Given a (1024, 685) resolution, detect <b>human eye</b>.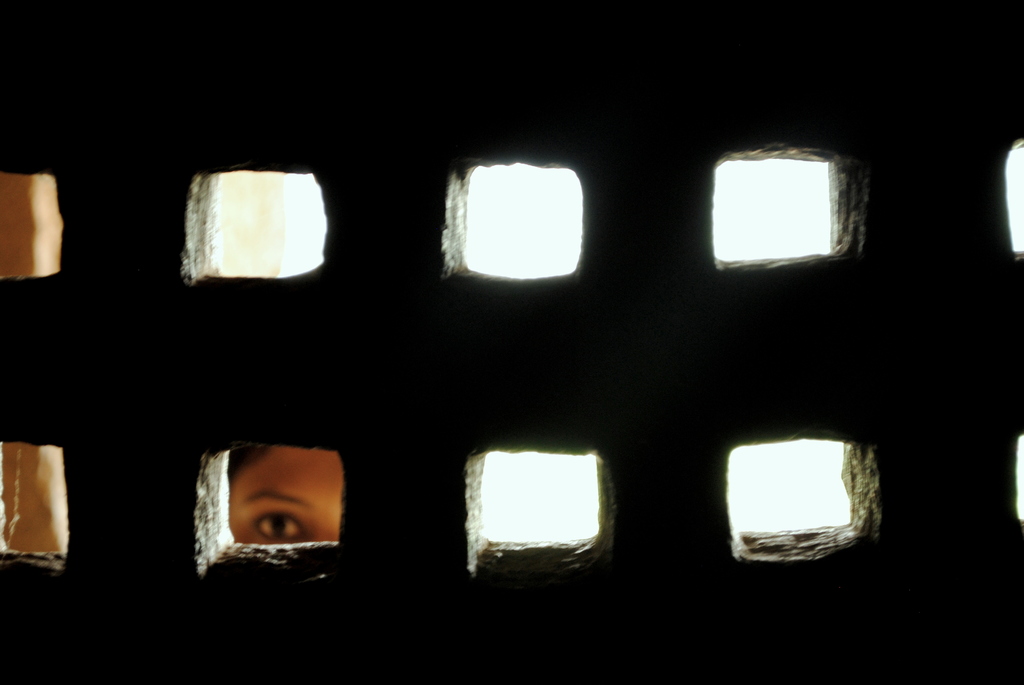
248,510,303,544.
